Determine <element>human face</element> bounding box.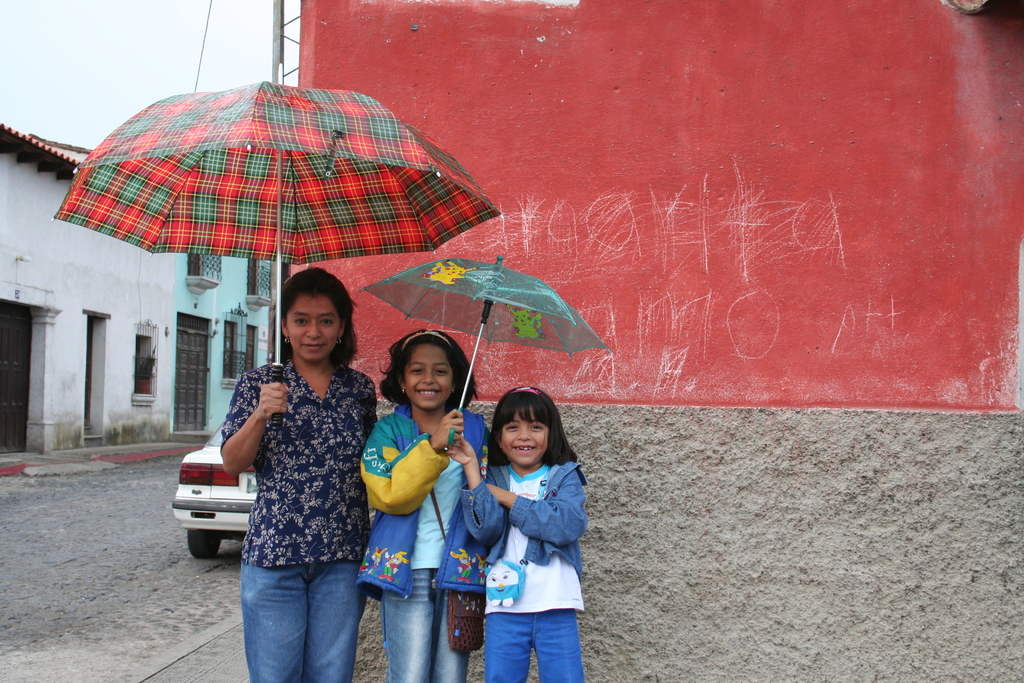
Determined: bbox=(503, 403, 542, 465).
